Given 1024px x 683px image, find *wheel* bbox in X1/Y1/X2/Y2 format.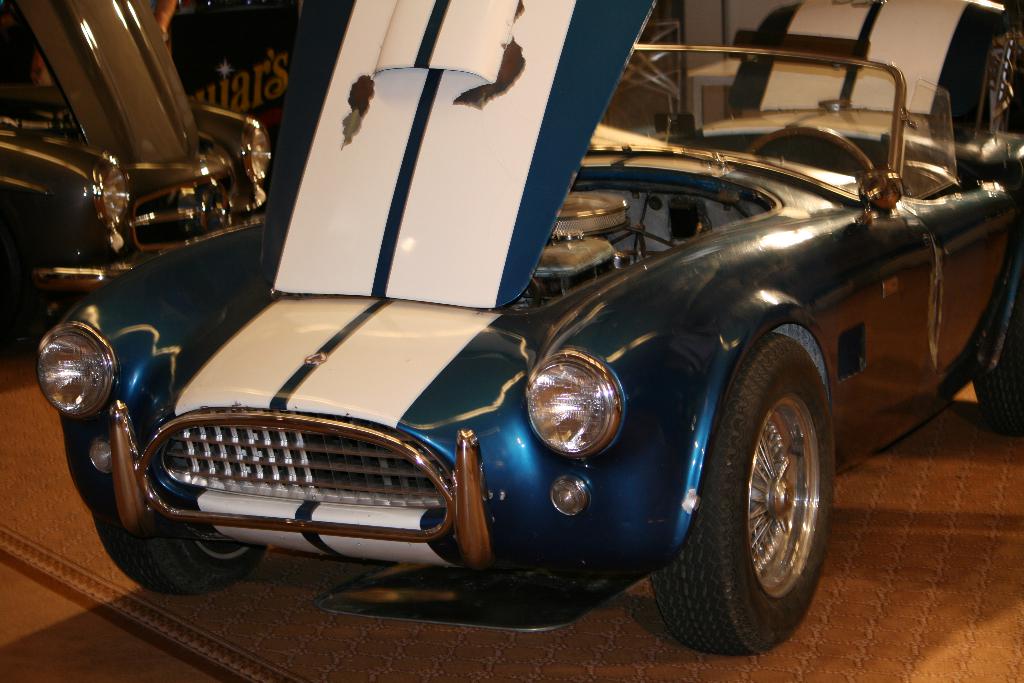
644/337/840/656.
